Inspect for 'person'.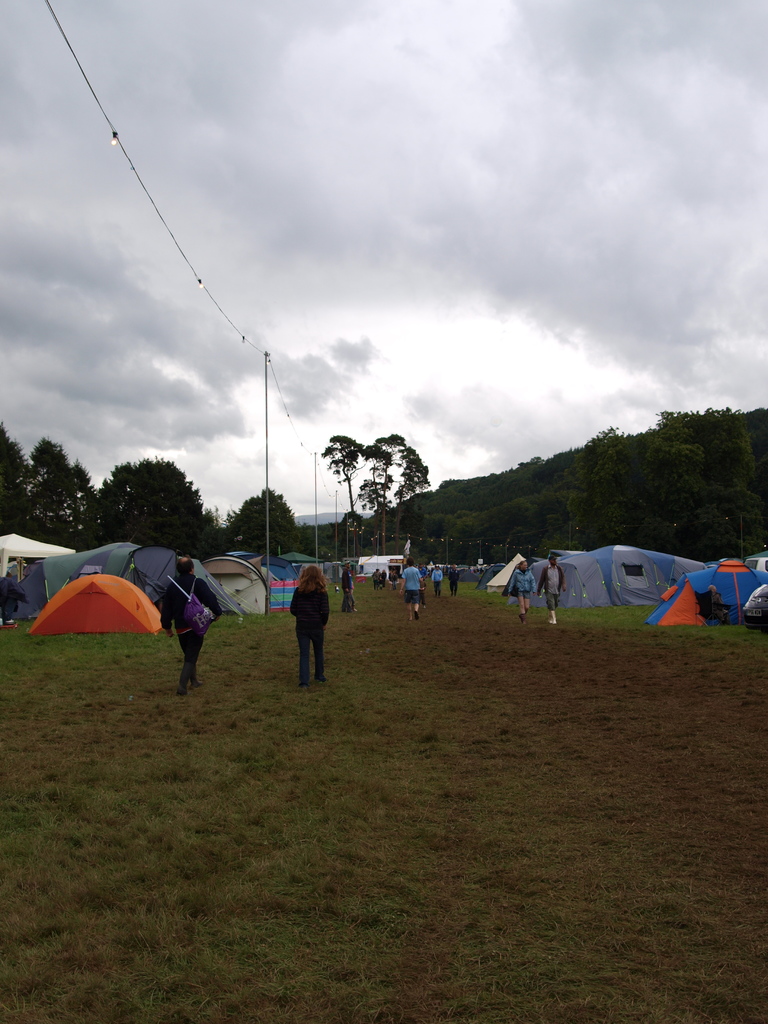
Inspection: (x1=396, y1=554, x2=426, y2=623).
